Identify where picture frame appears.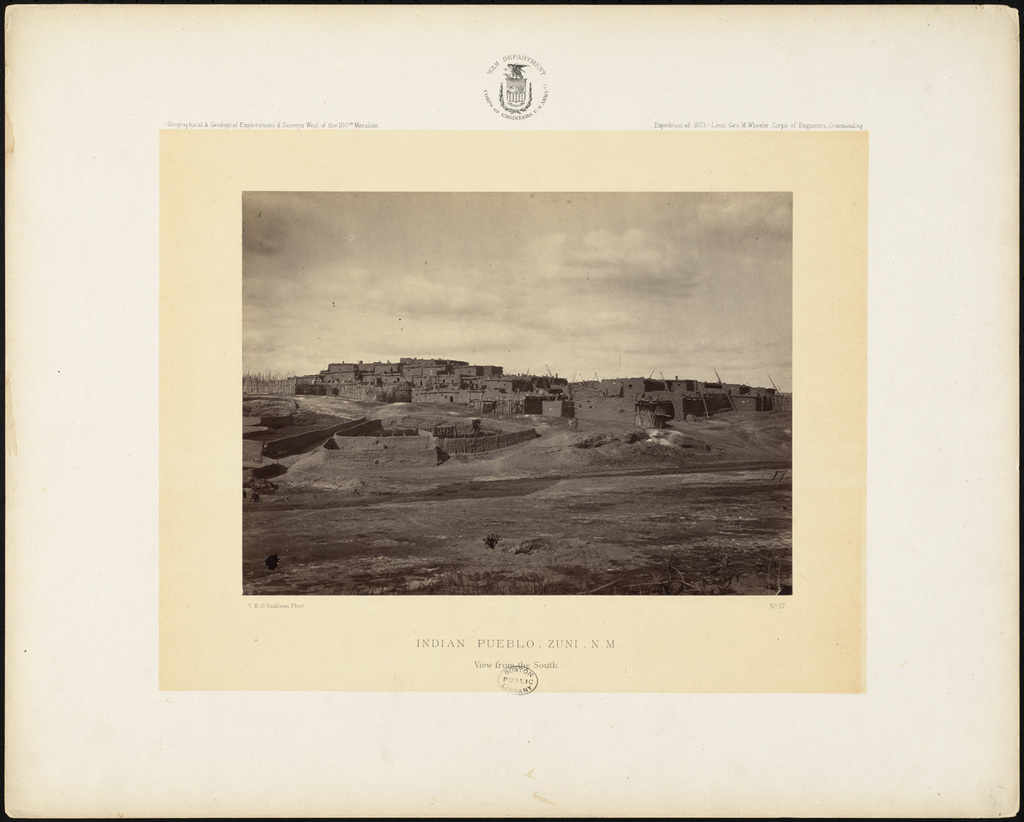
Appears at {"left": 0, "top": 0, "right": 1023, "bottom": 821}.
